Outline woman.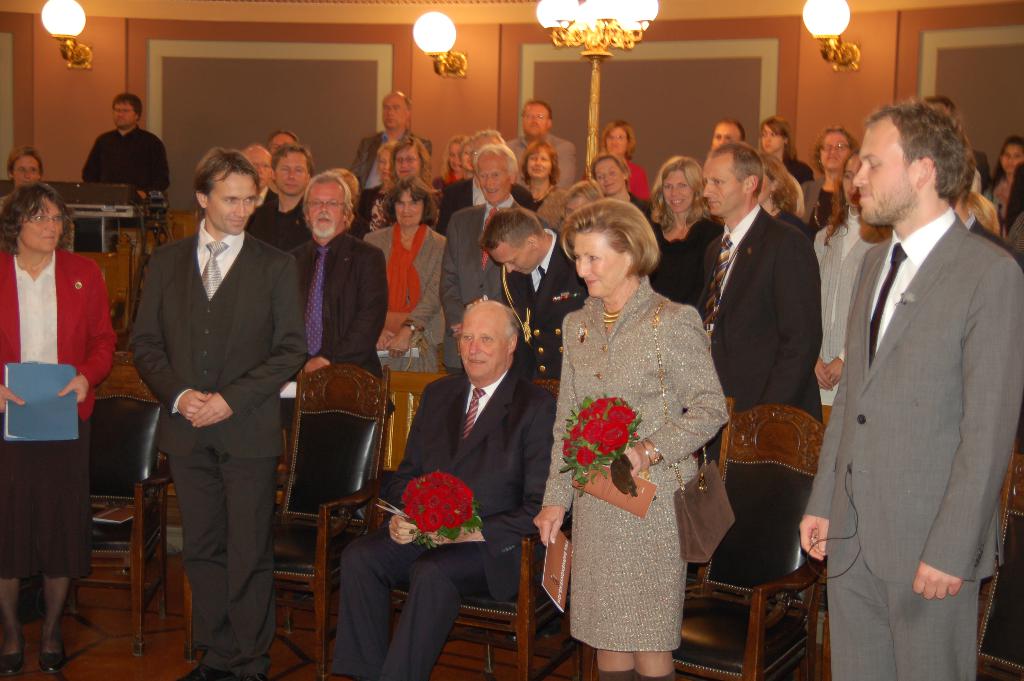
Outline: bbox(577, 117, 662, 198).
